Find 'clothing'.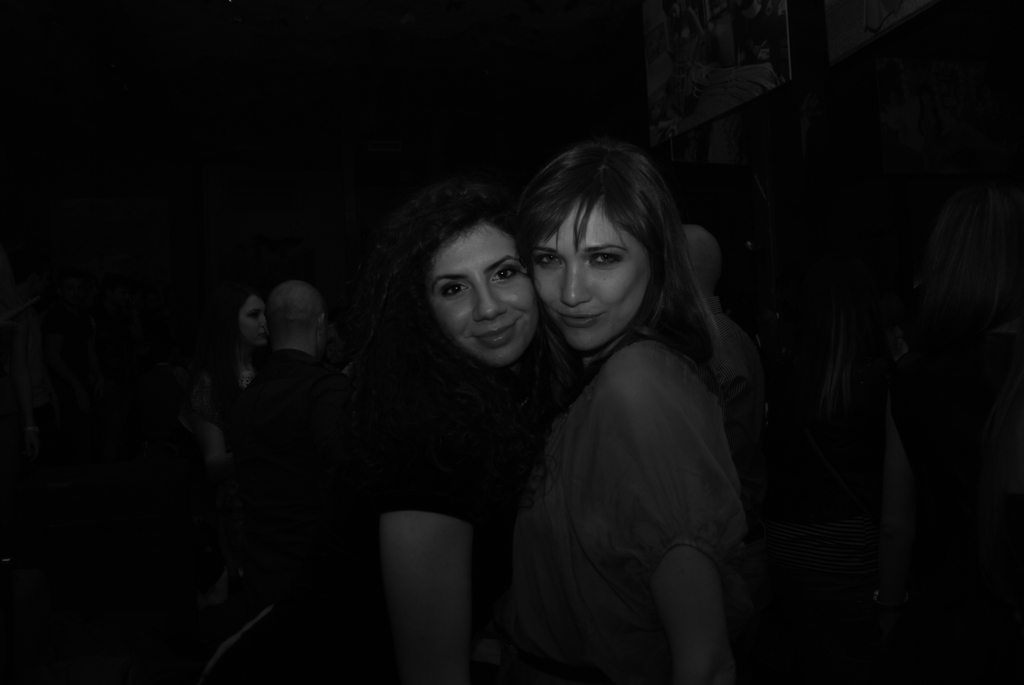
[left=503, top=329, right=740, bottom=684].
